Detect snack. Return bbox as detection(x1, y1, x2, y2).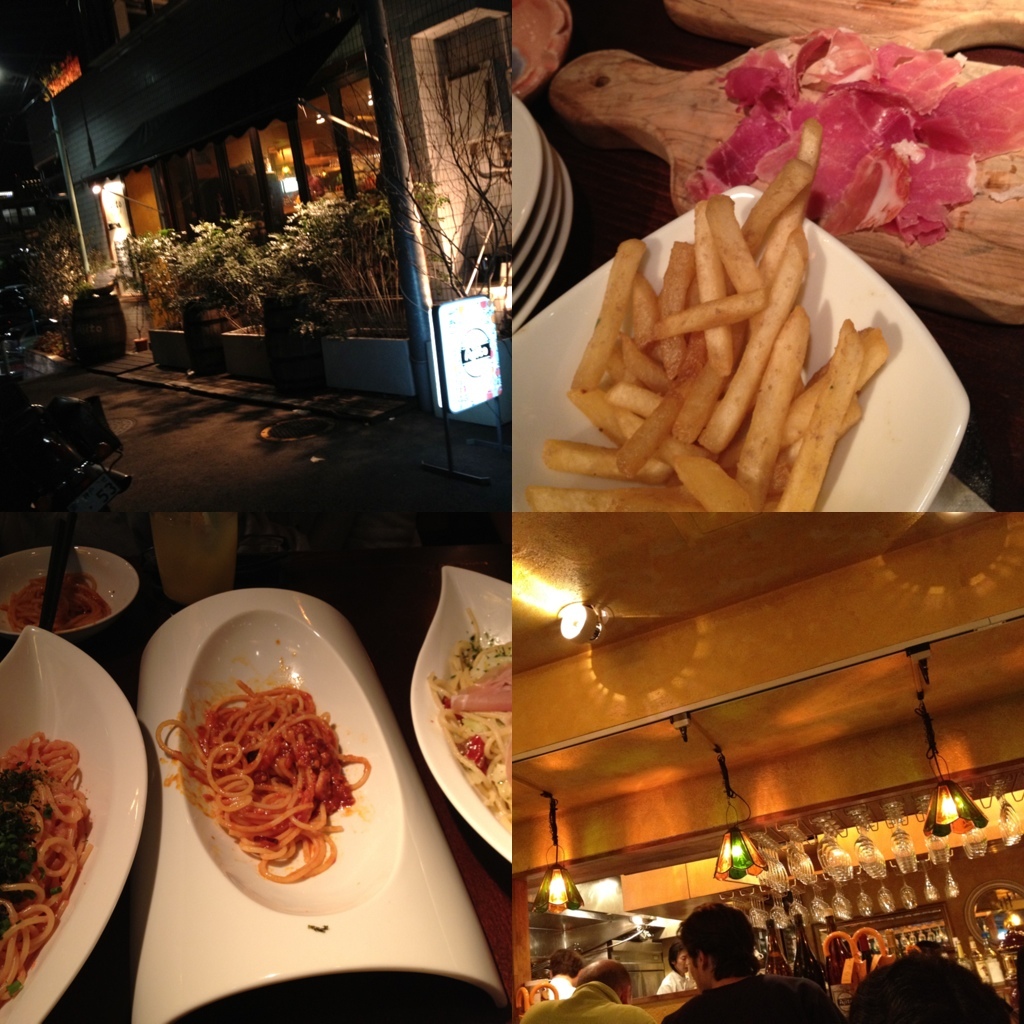
detection(156, 680, 362, 884).
